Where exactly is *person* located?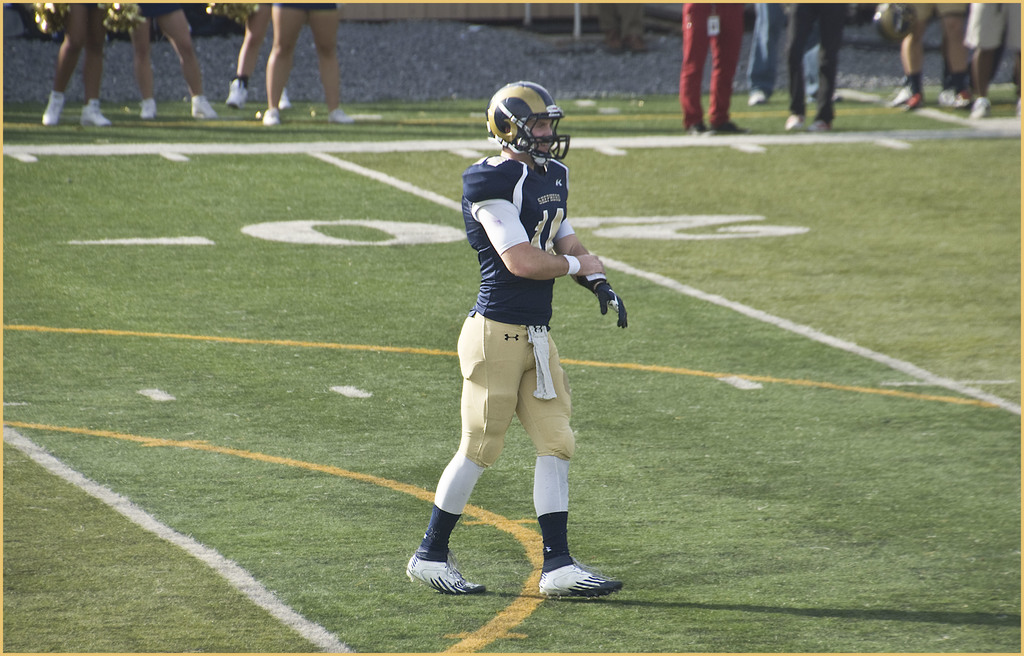
Its bounding box is bbox(406, 81, 629, 602).
